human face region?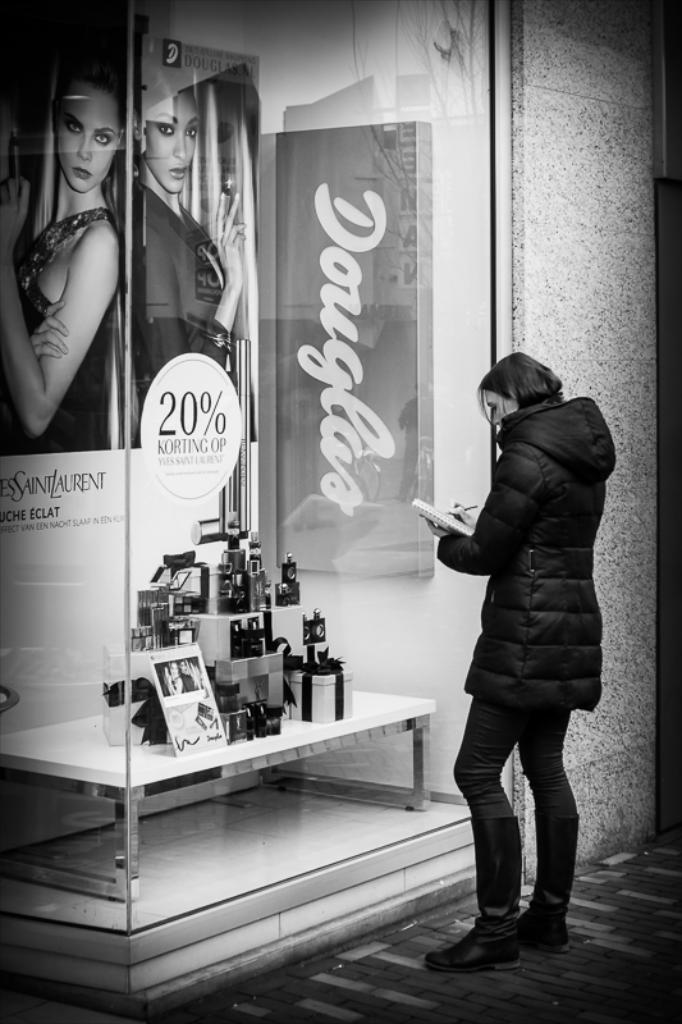
[x1=485, y1=394, x2=514, y2=426]
